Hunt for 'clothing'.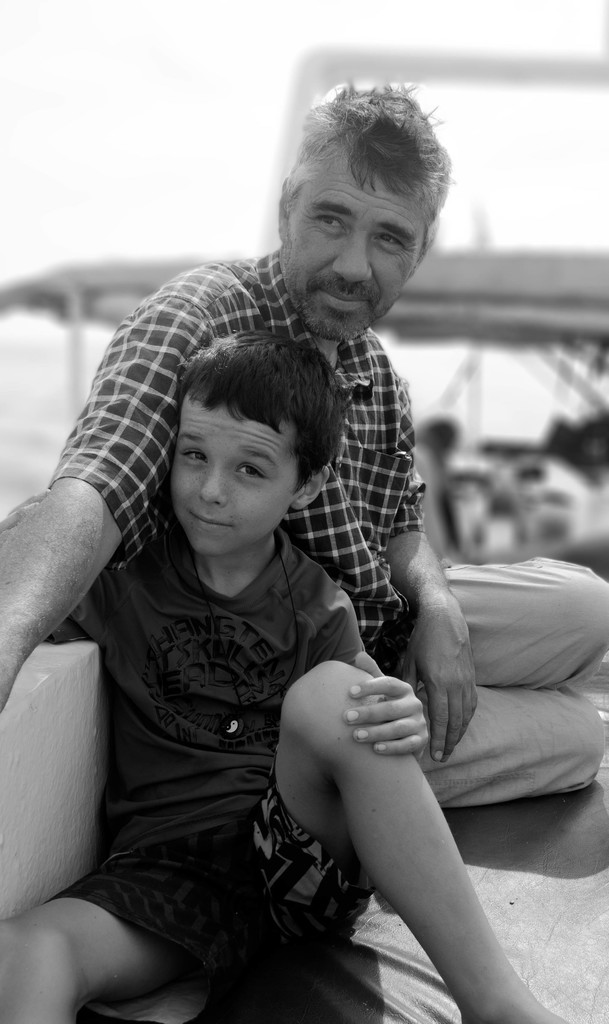
Hunted down at detection(51, 252, 608, 811).
